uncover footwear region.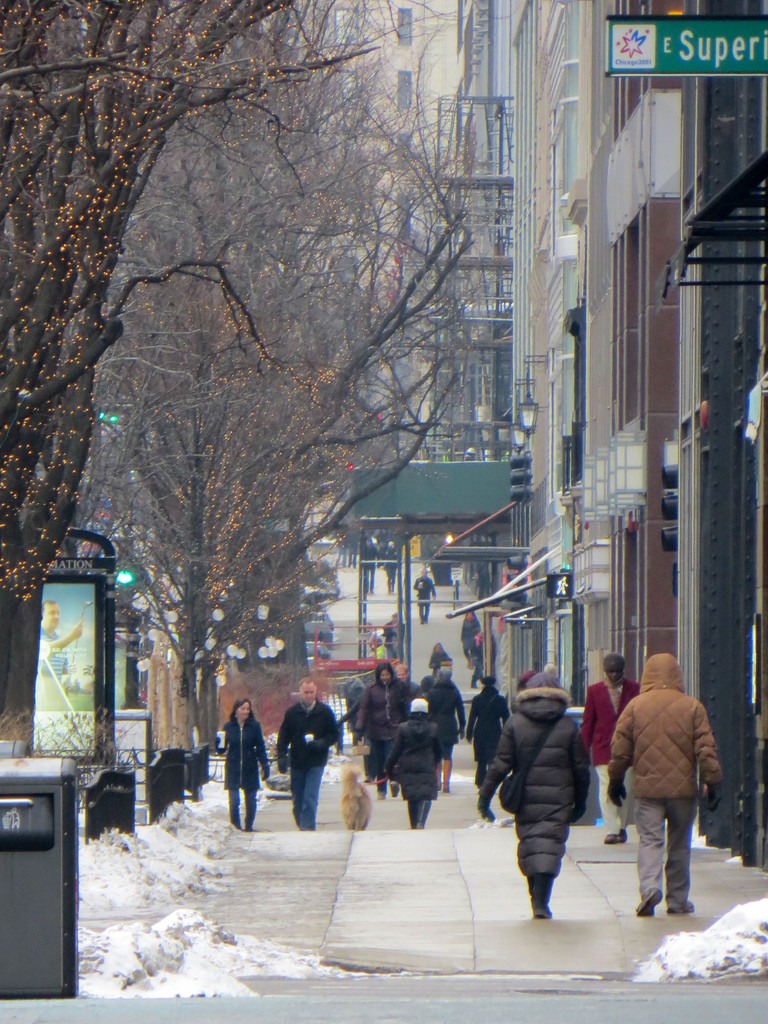
Uncovered: (x1=637, y1=892, x2=662, y2=918).
